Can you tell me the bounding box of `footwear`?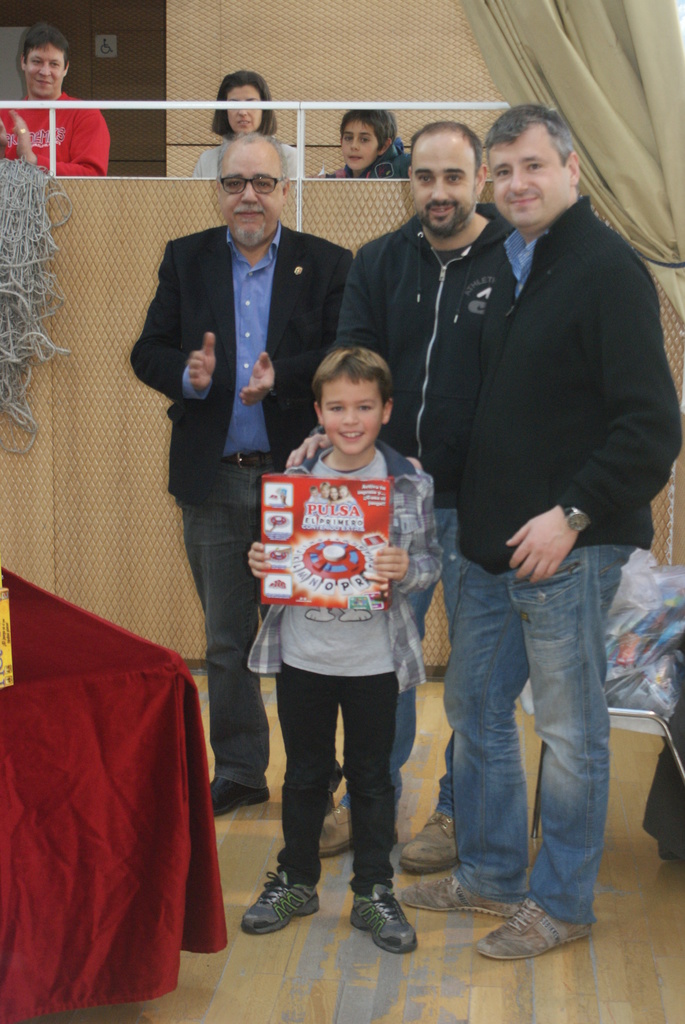
locate(318, 798, 358, 852).
